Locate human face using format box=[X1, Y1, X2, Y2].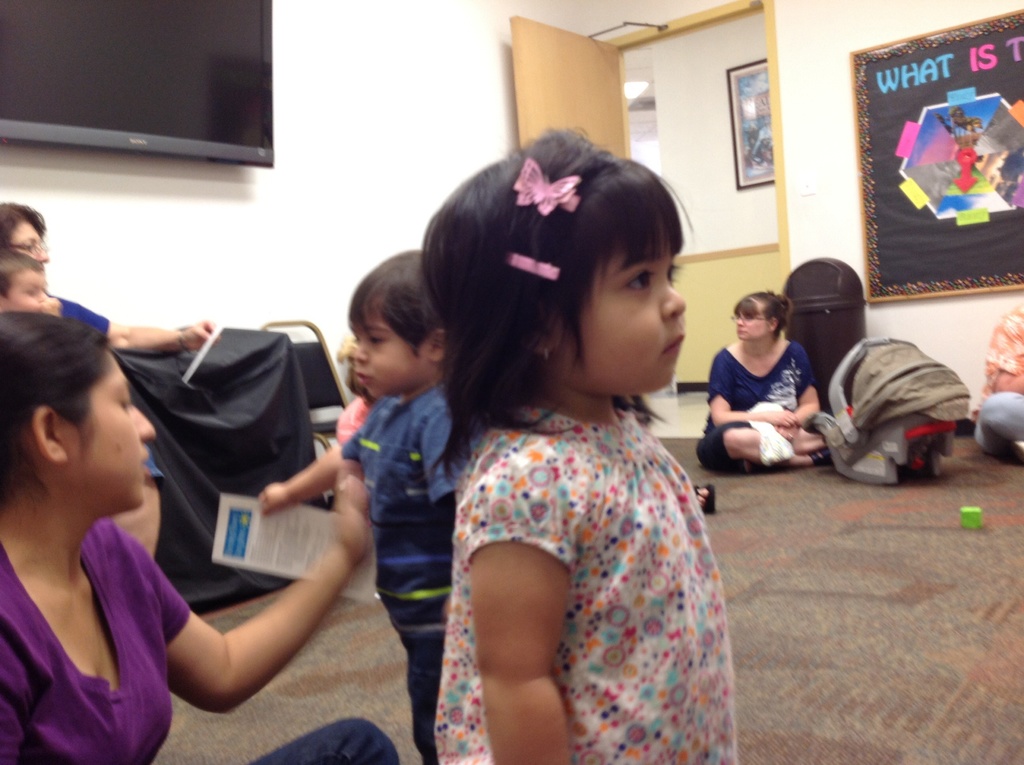
box=[352, 308, 423, 398].
